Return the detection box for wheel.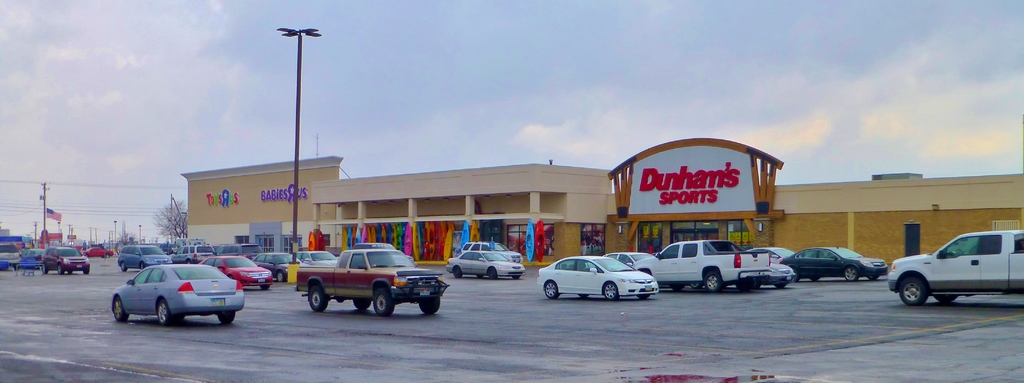
60,265,65,277.
